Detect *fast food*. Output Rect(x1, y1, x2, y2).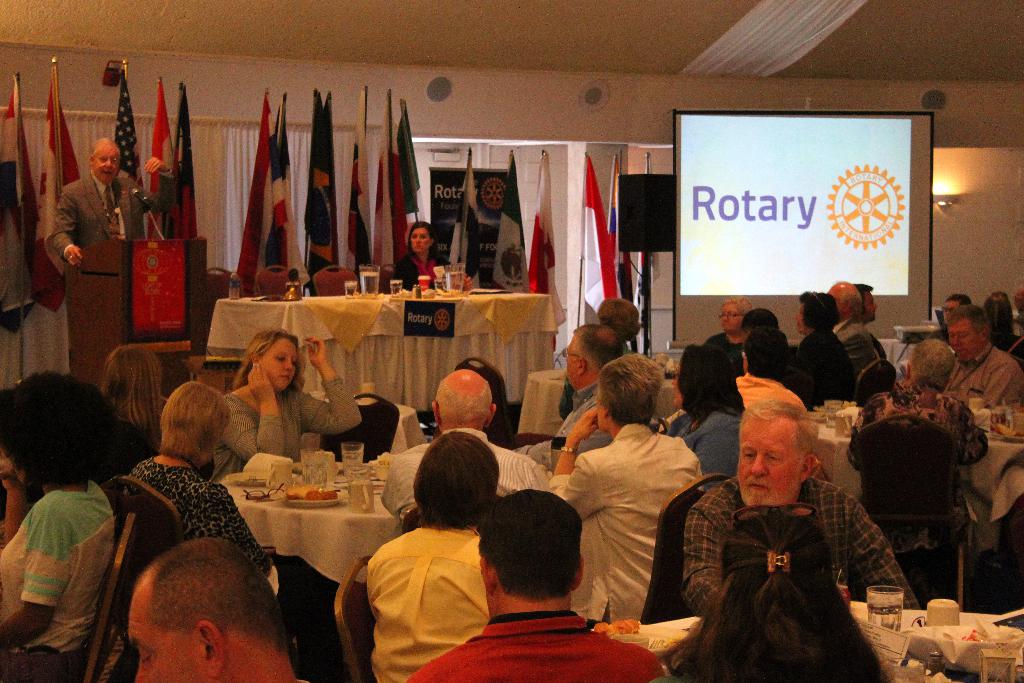
Rect(308, 486, 345, 501).
